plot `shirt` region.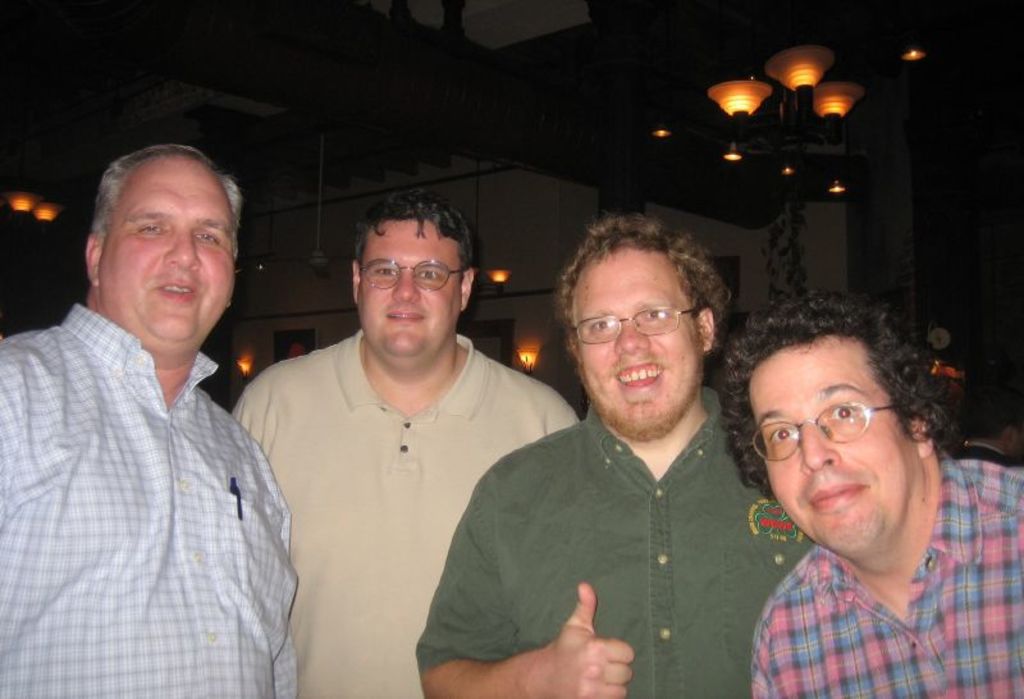
Plotted at x1=0 y1=302 x2=302 y2=694.
